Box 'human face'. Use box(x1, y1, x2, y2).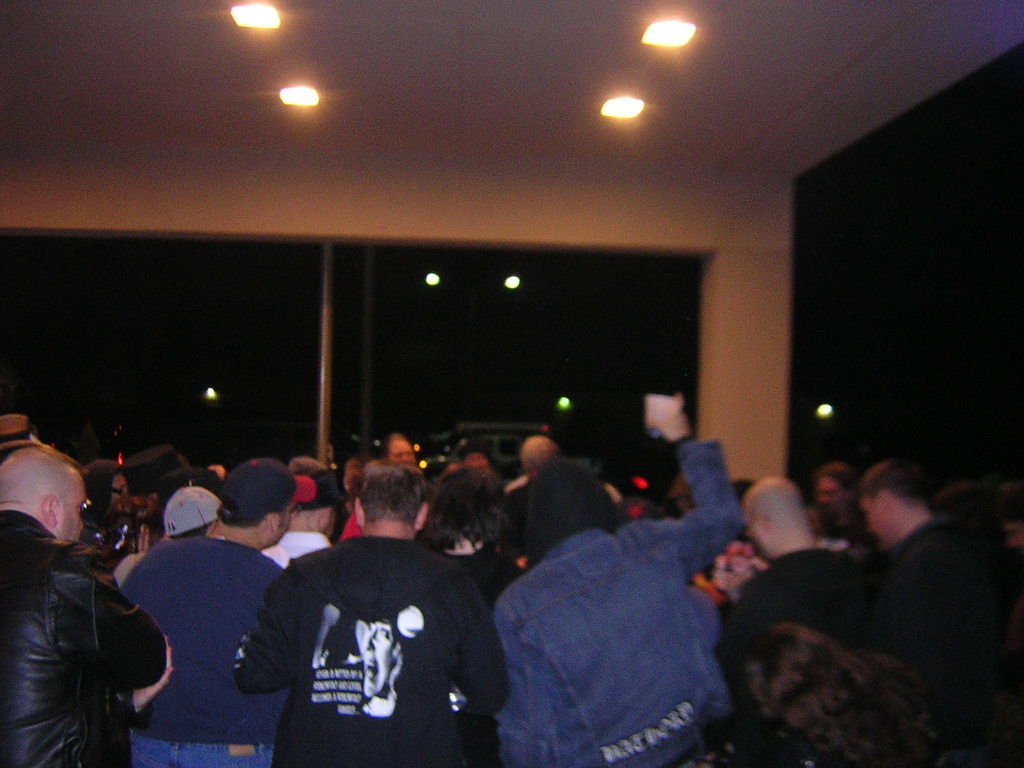
box(57, 481, 86, 543).
